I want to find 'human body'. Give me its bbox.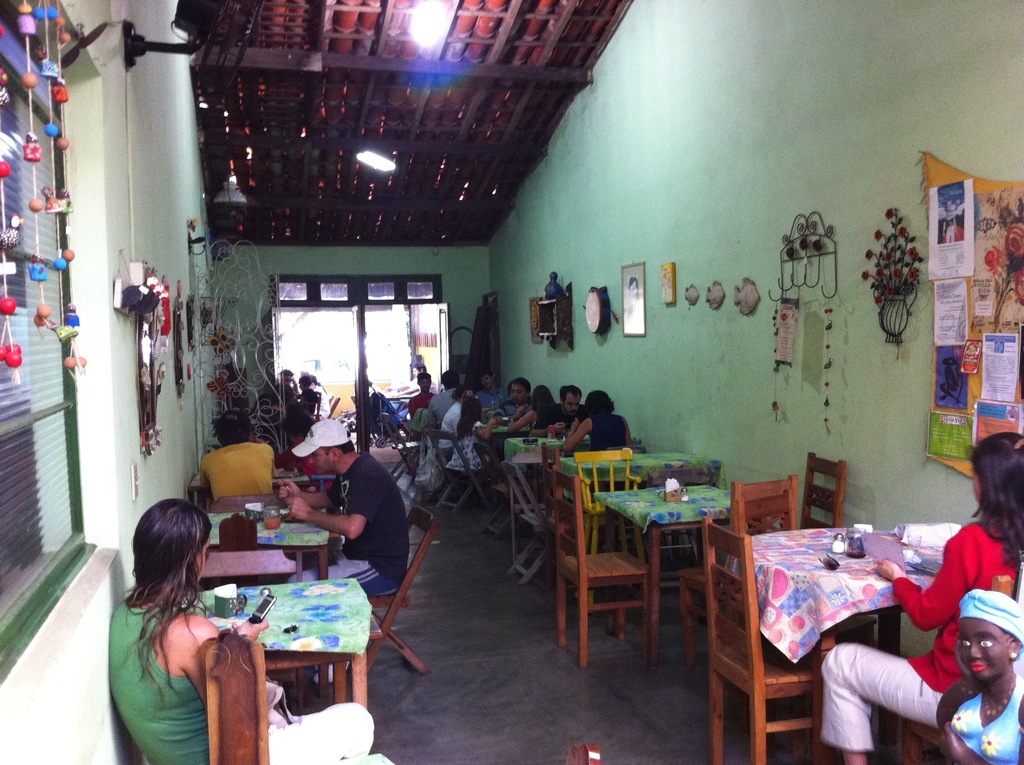
locate(311, 377, 330, 414).
